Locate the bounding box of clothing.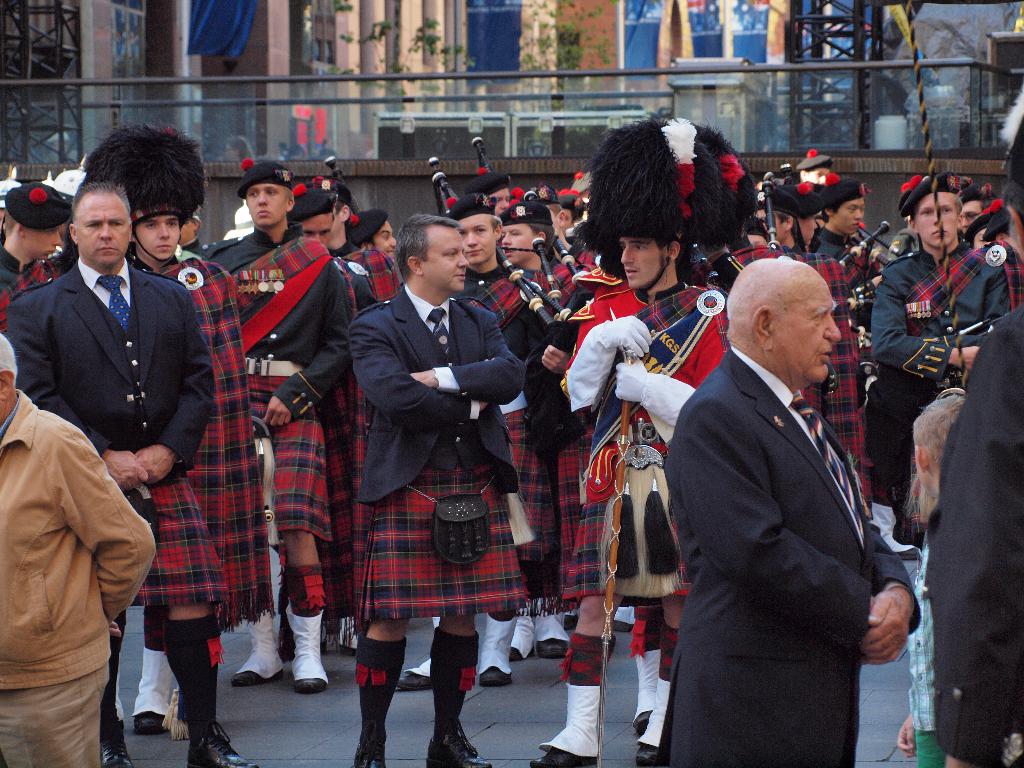
Bounding box: box=[556, 278, 728, 596].
